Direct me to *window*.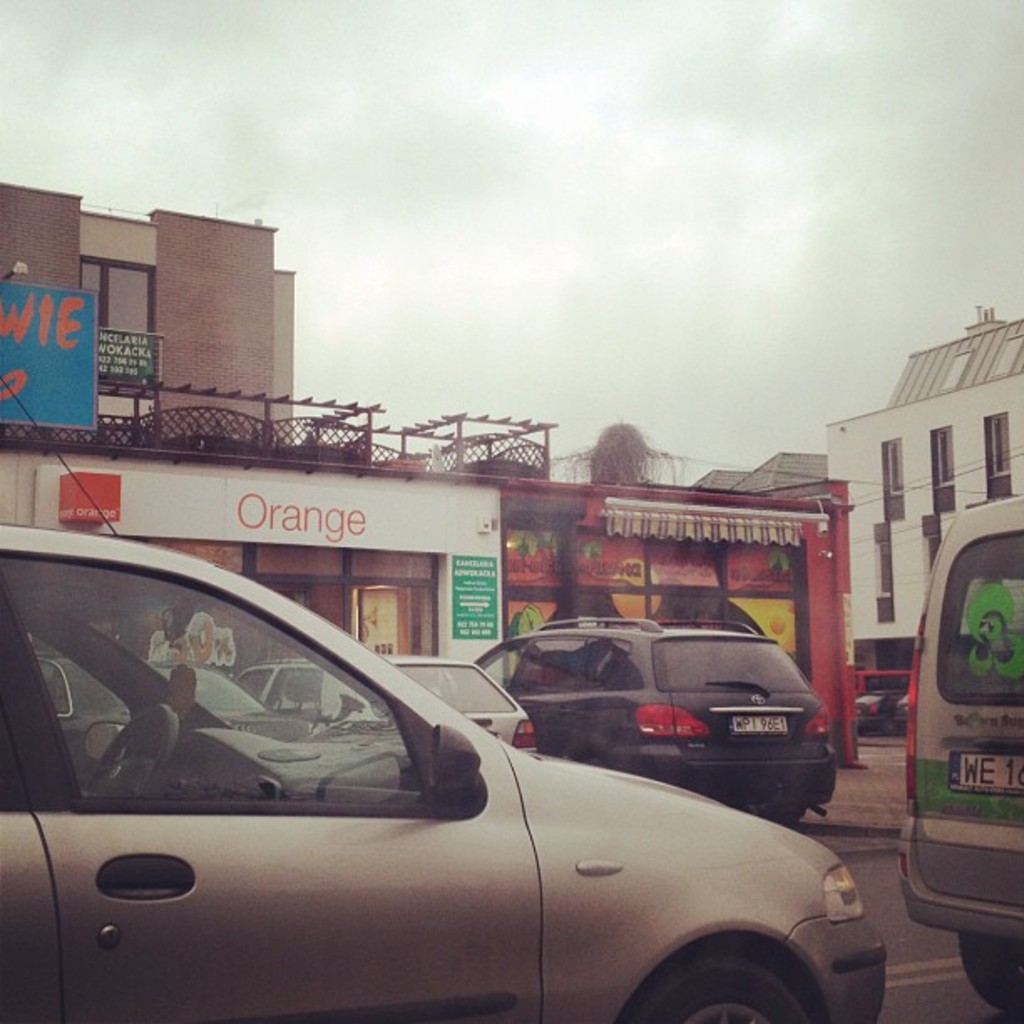
Direction: crop(875, 527, 895, 619).
